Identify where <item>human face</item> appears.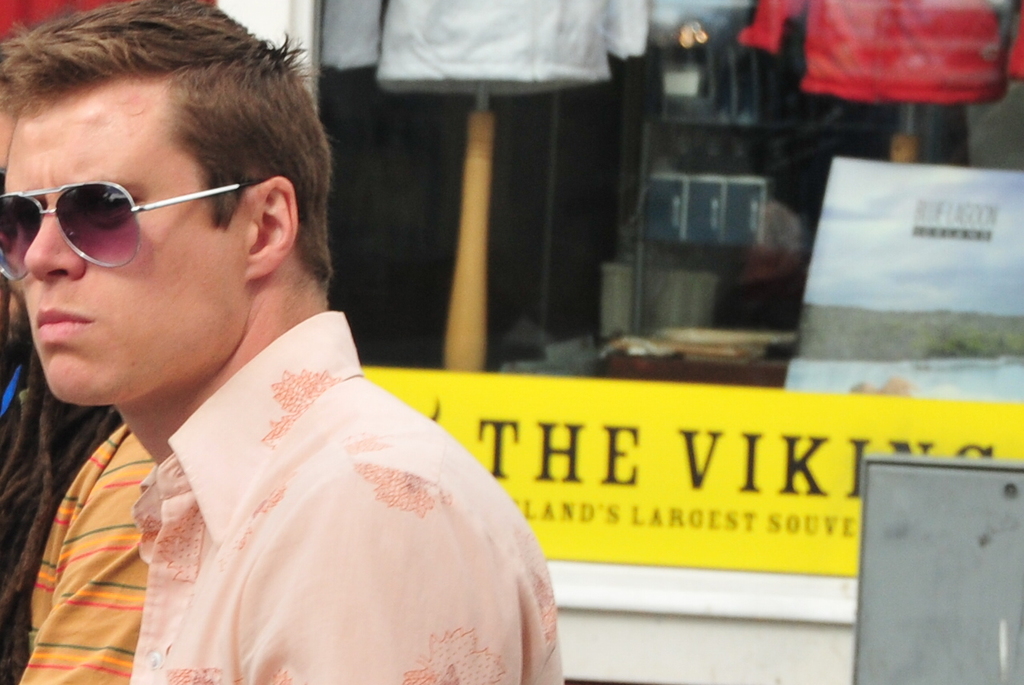
Appears at Rect(0, 95, 250, 407).
